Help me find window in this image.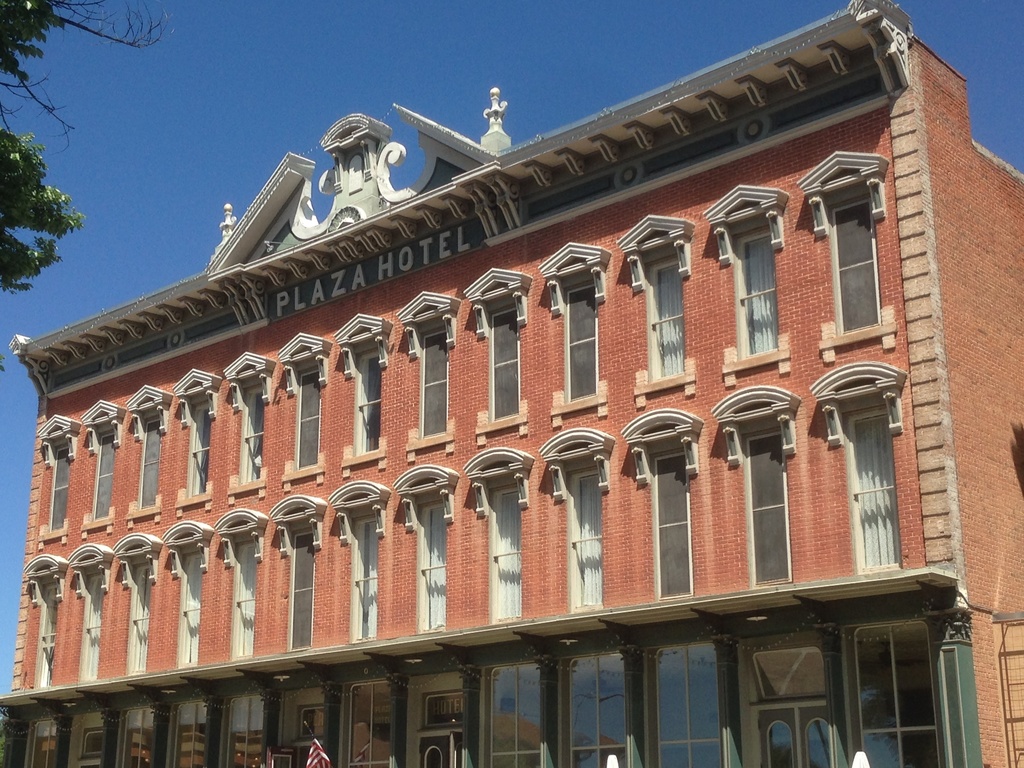
Found it: (793, 150, 897, 341).
